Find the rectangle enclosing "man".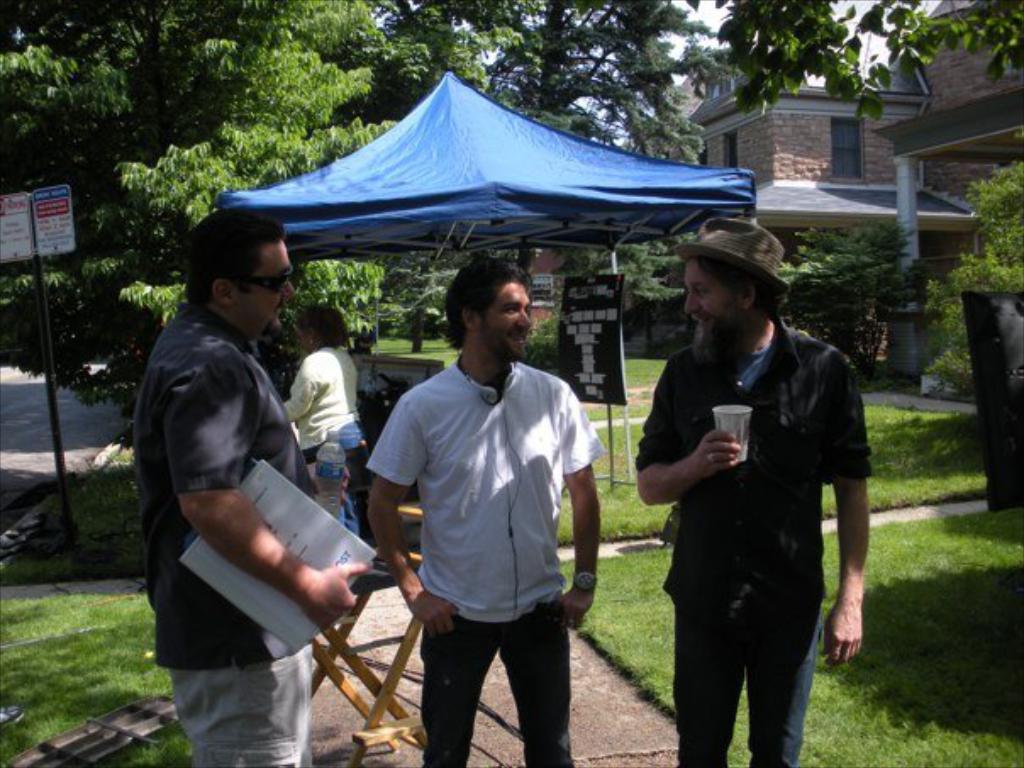
box(131, 205, 370, 766).
